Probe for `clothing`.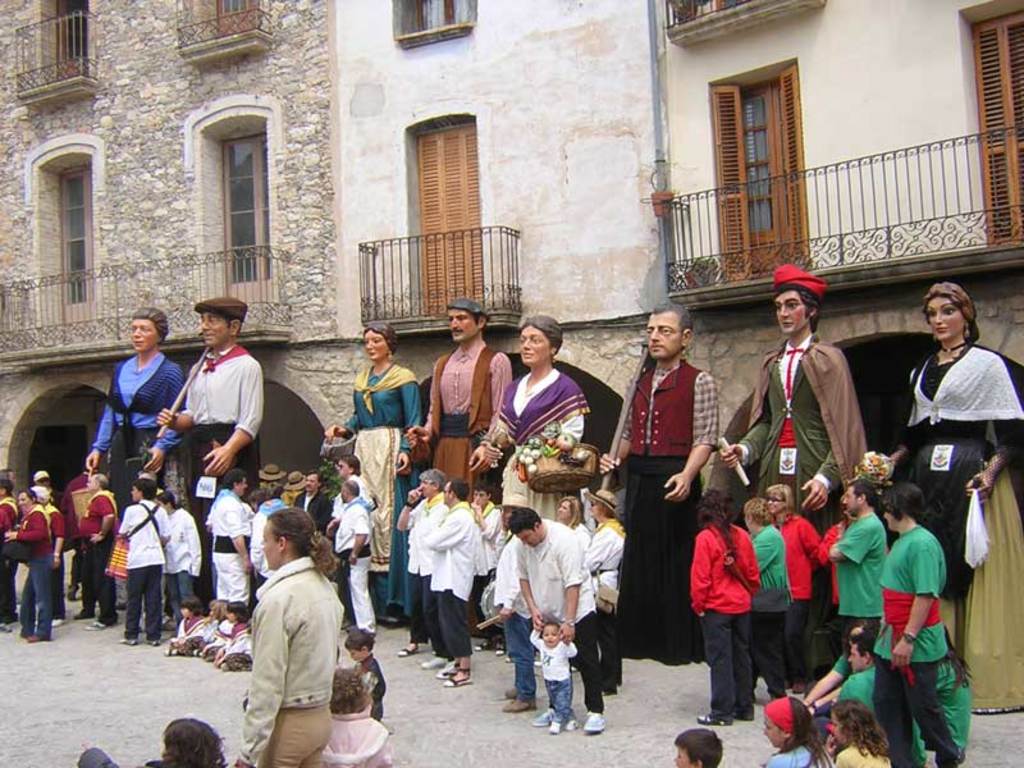
Probe result: x1=342 y1=364 x2=424 y2=618.
